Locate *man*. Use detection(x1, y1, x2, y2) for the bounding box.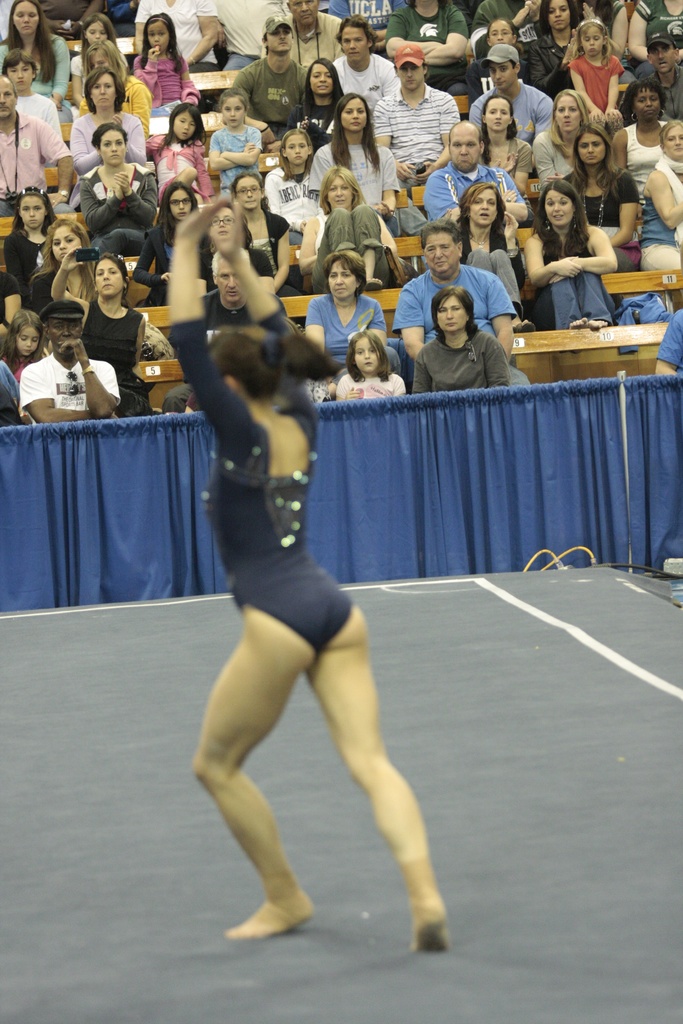
detection(0, 70, 73, 209).
